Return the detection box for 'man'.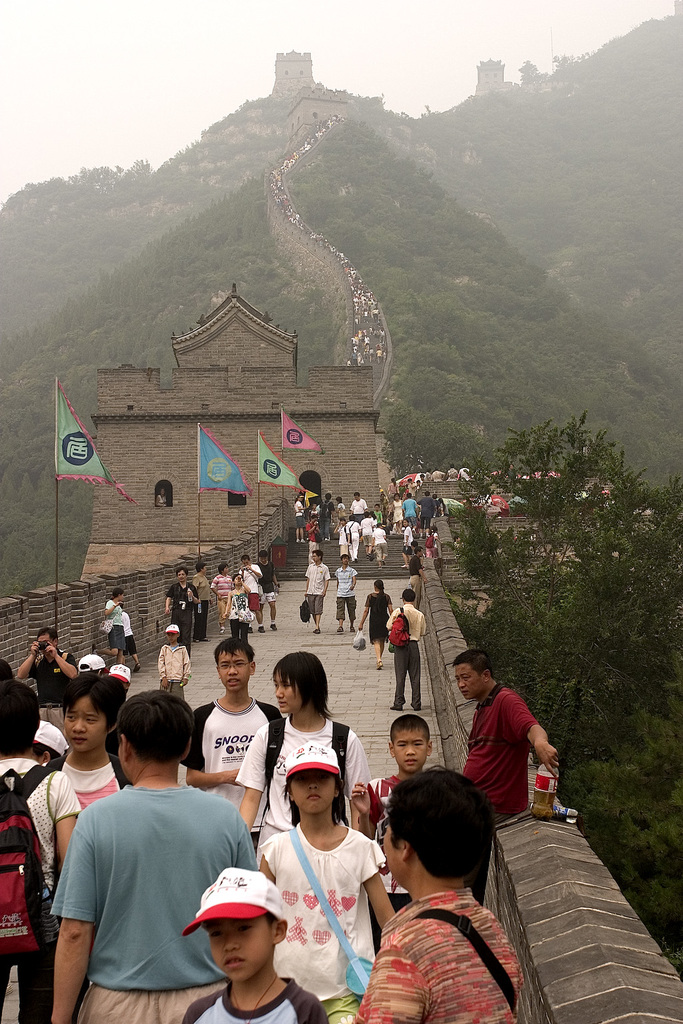
x1=398 y1=539 x2=426 y2=599.
